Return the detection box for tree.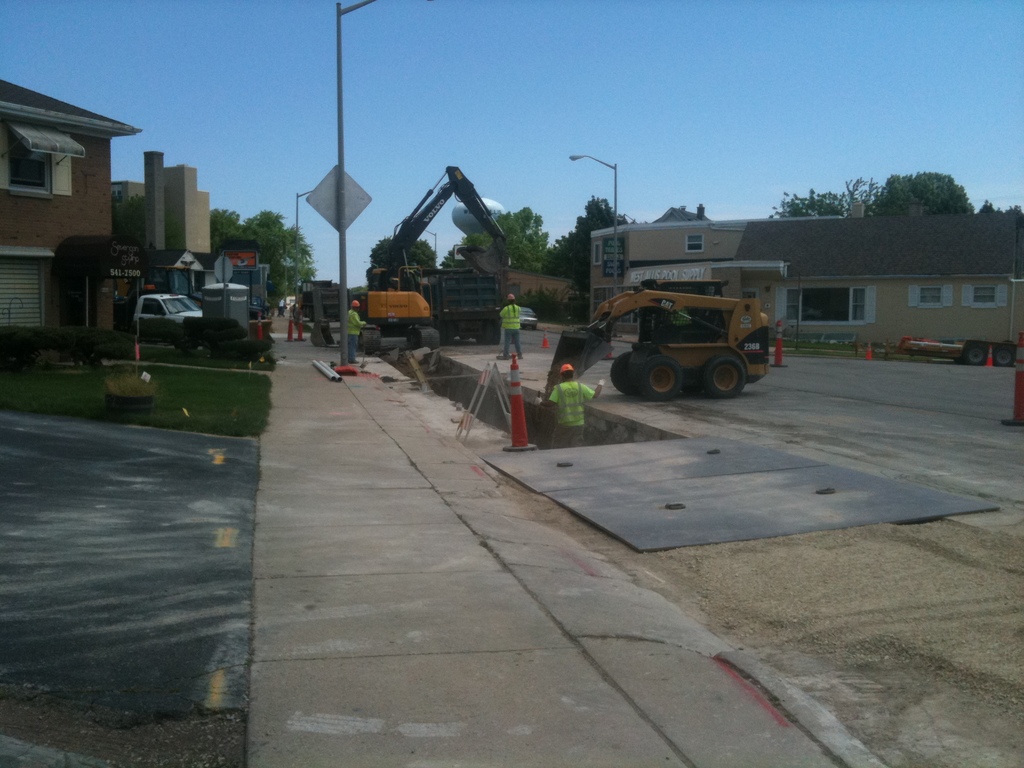
detection(468, 196, 551, 275).
